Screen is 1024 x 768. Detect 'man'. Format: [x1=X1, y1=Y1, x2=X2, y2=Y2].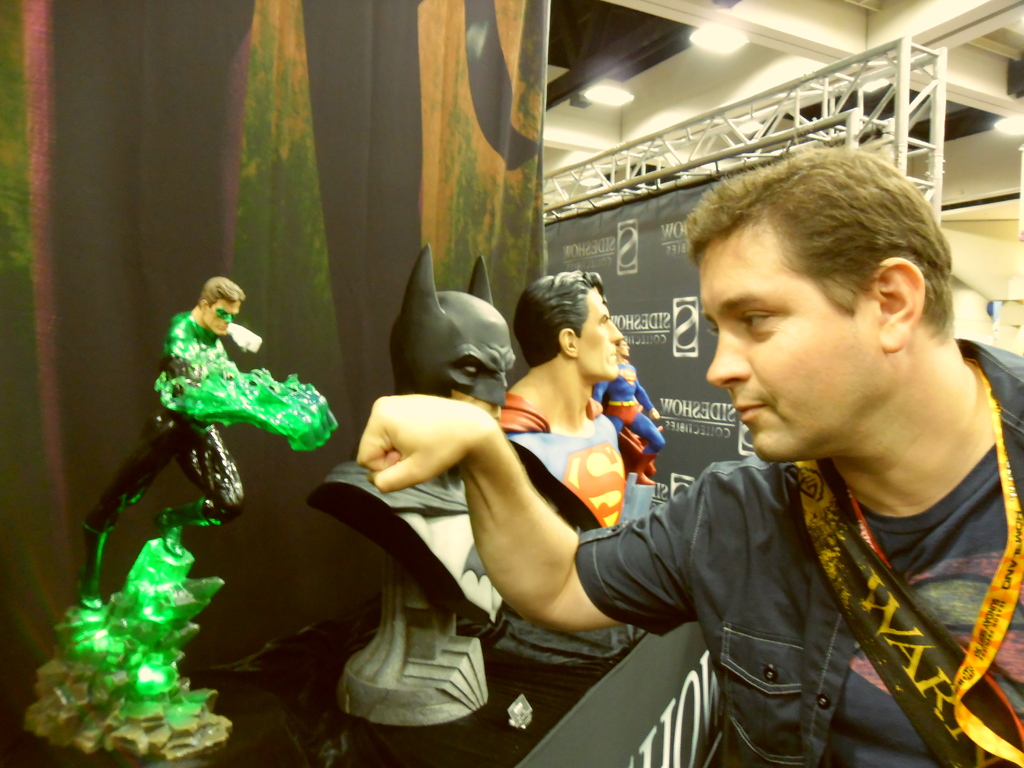
[x1=591, y1=342, x2=666, y2=483].
